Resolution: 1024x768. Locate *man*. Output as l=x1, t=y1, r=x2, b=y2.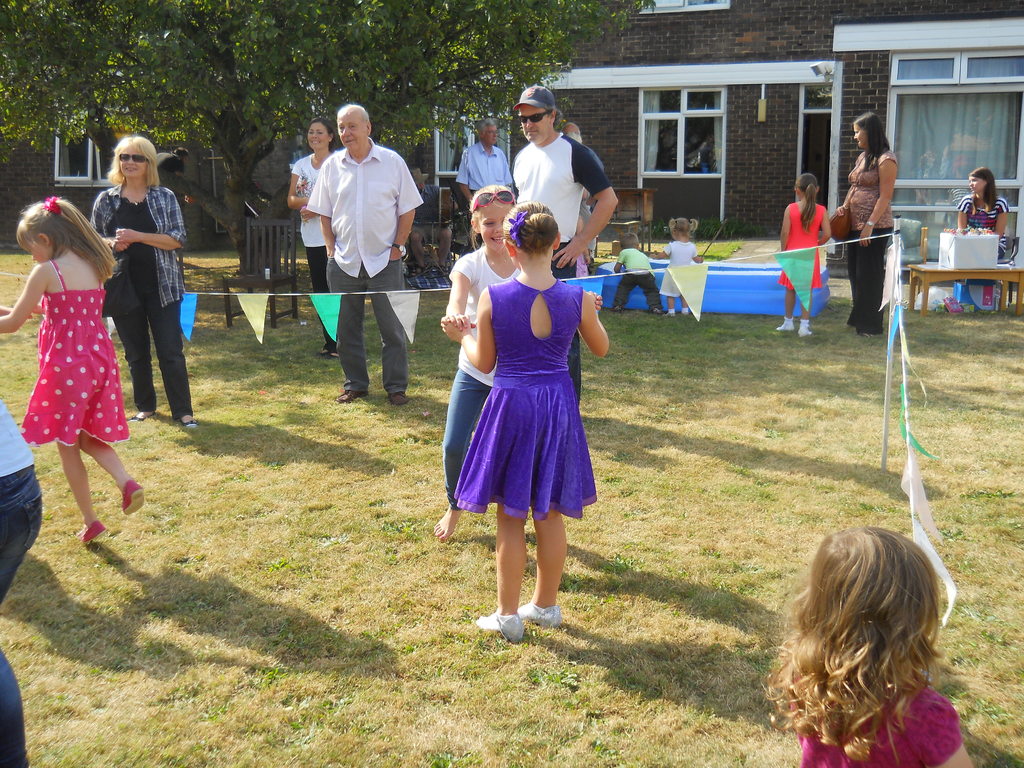
l=407, t=170, r=458, b=275.
